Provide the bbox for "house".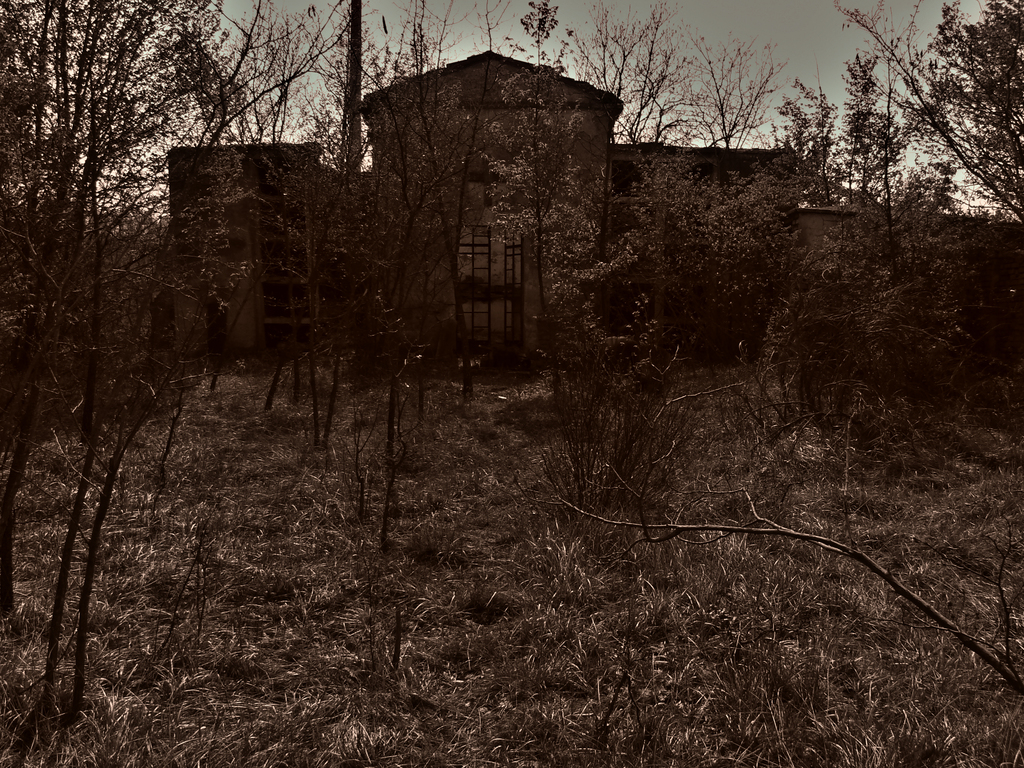
box=[166, 49, 1014, 353].
